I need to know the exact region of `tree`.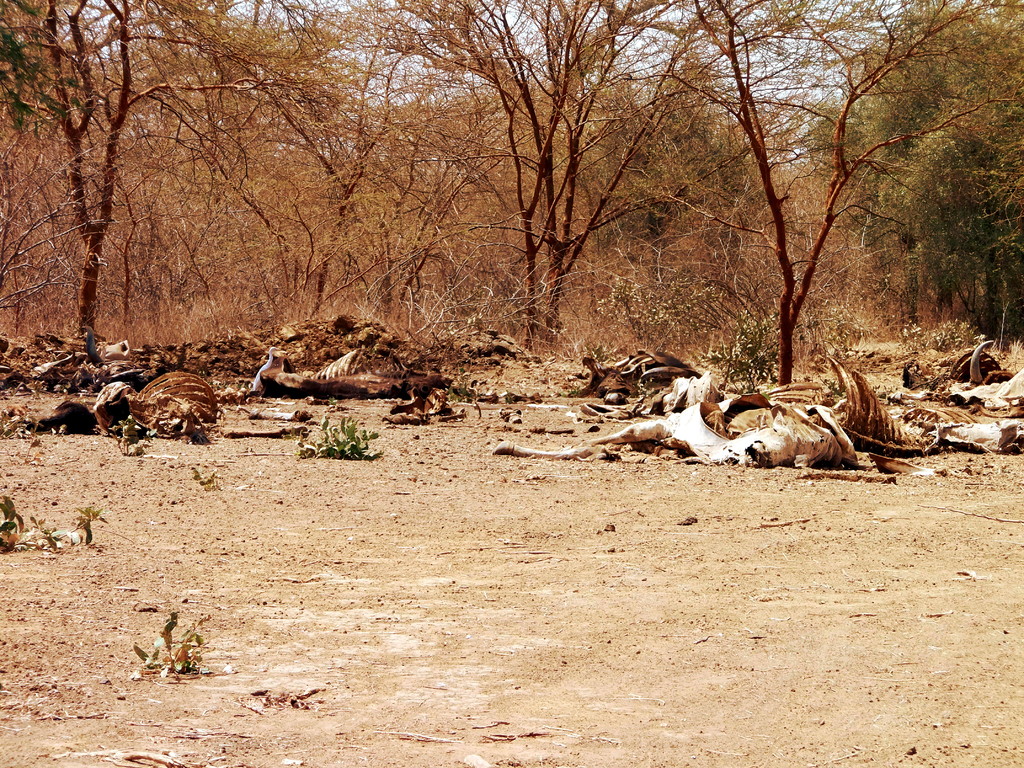
Region: <box>0,0,280,346</box>.
